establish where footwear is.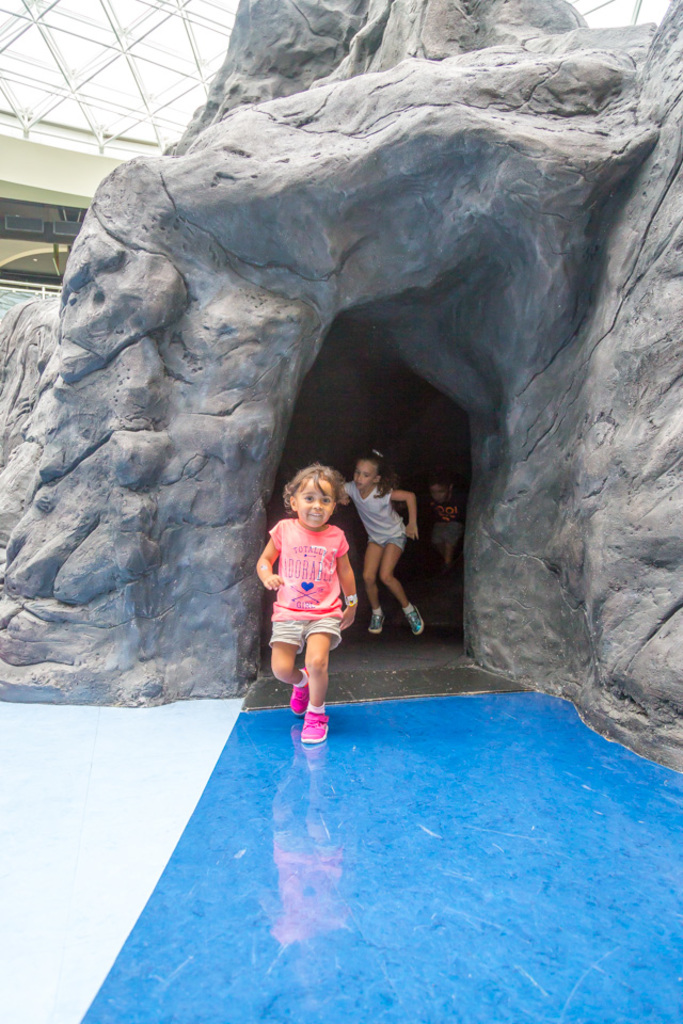
Established at 406/604/424/638.
